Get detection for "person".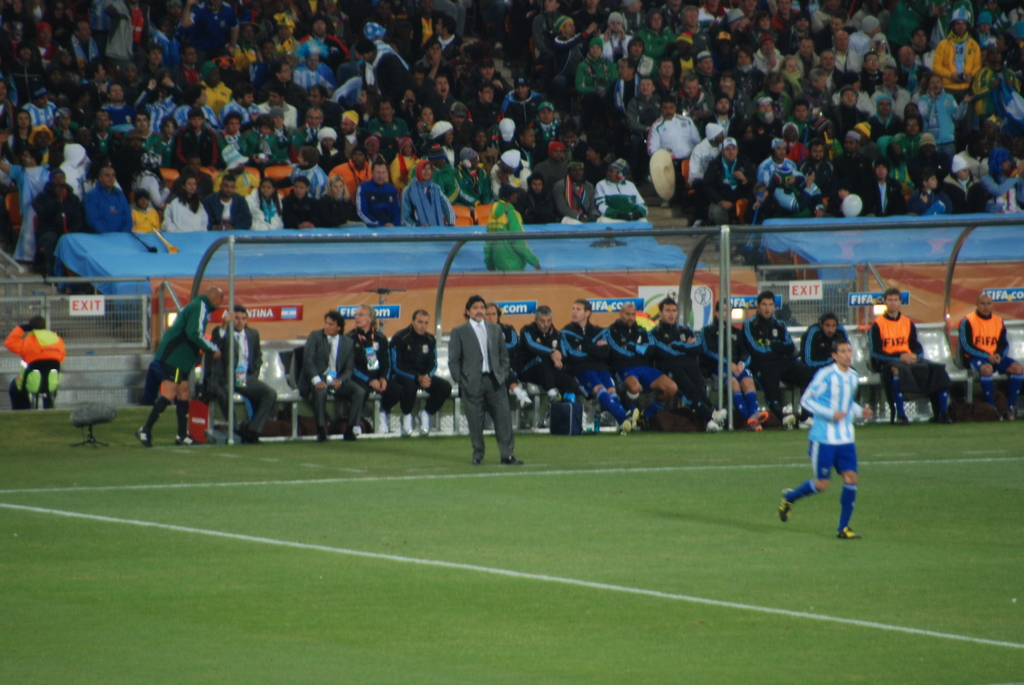
Detection: 132, 287, 221, 444.
